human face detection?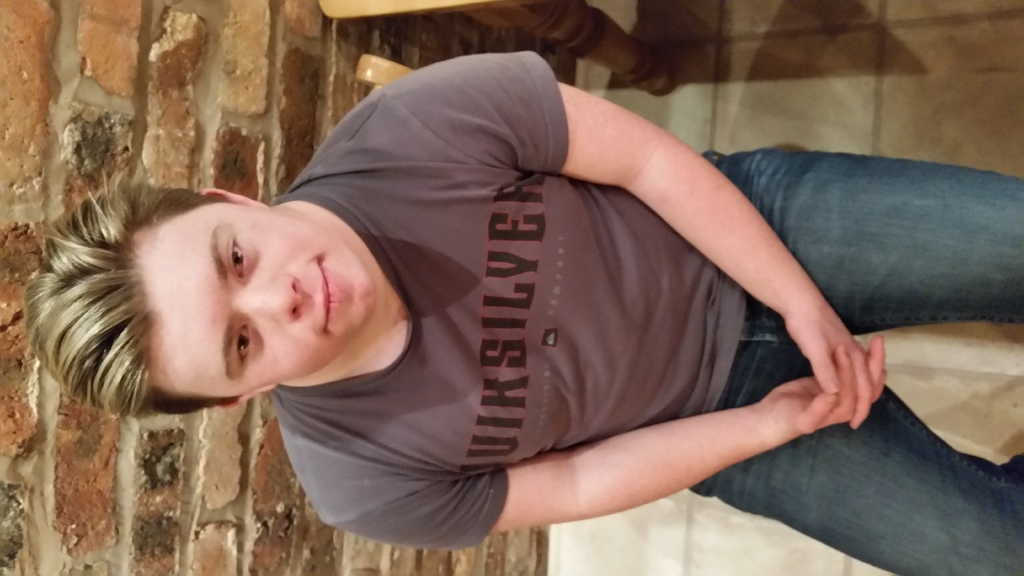
[x1=140, y1=195, x2=372, y2=404]
